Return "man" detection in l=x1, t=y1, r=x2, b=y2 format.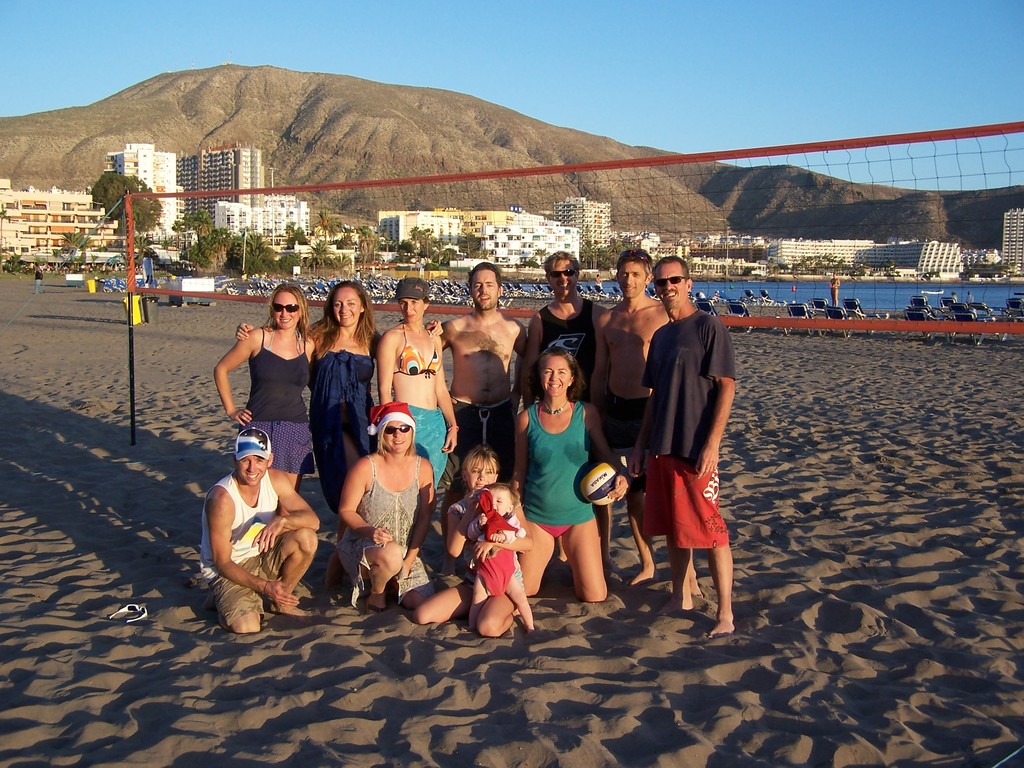
l=622, t=257, r=740, b=641.
